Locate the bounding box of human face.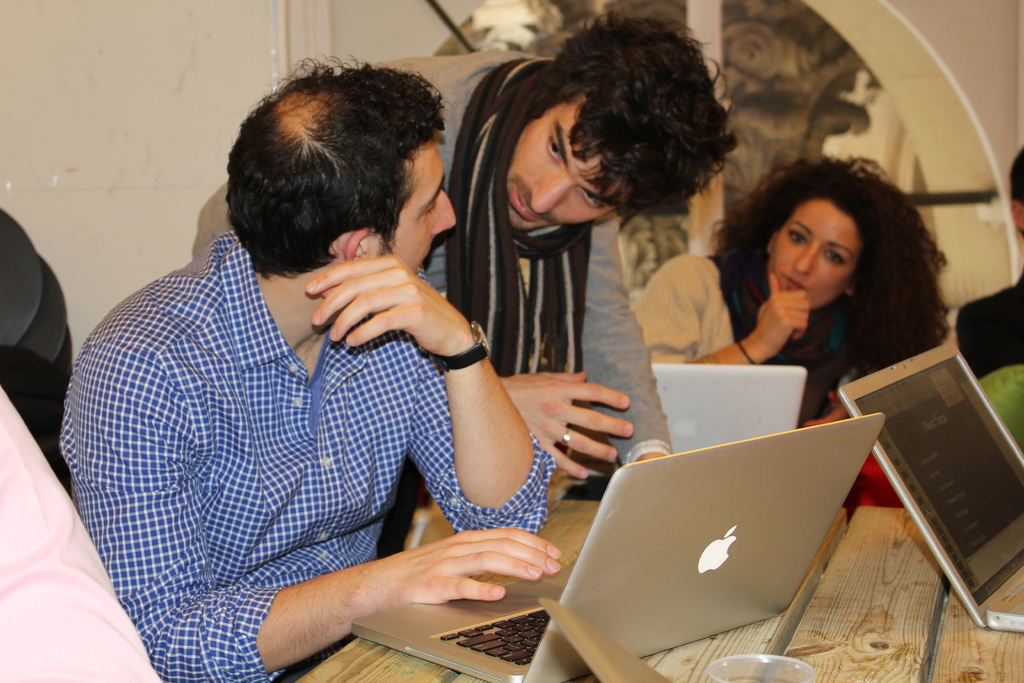
Bounding box: [left=388, top=142, right=454, bottom=276].
